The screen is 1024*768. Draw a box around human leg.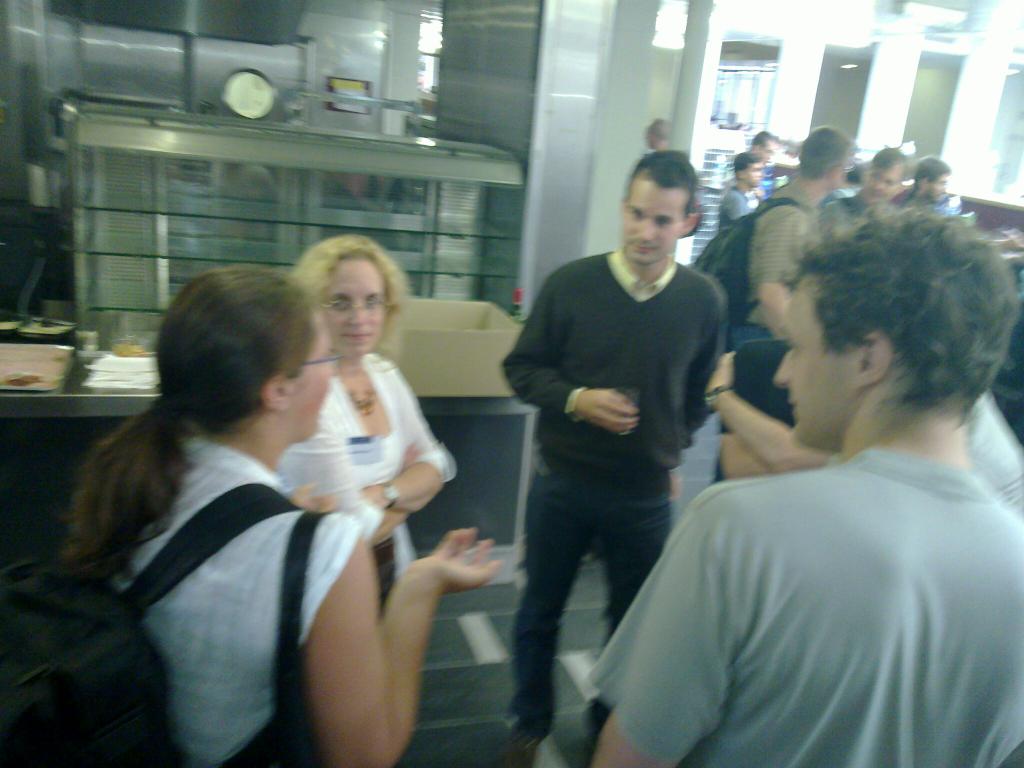
(509,463,588,744).
